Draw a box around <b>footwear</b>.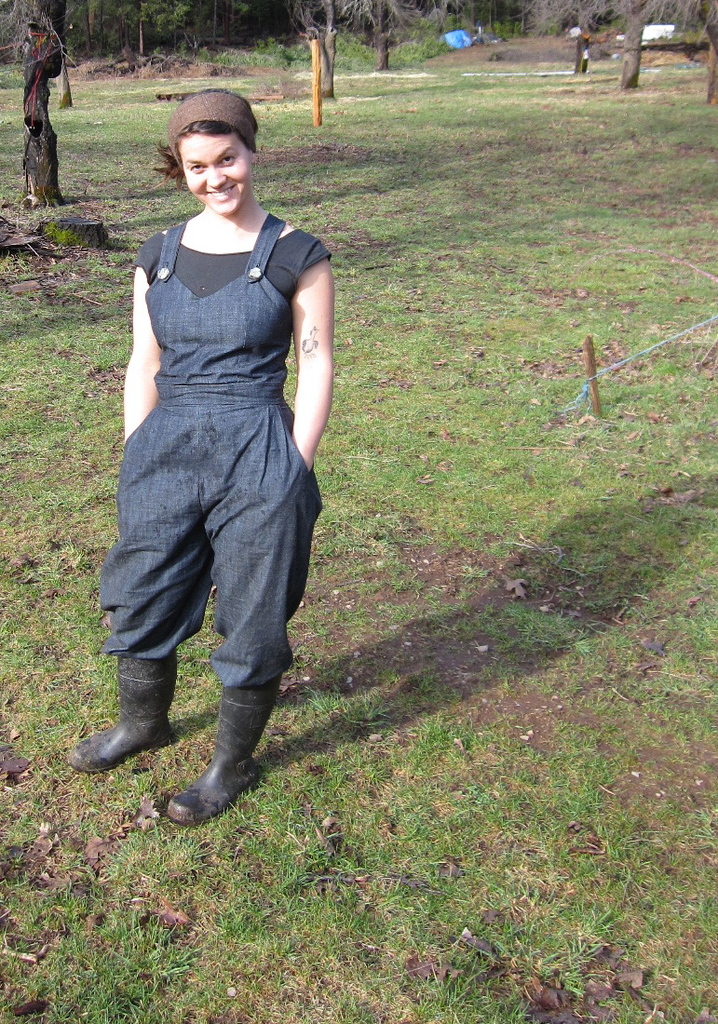
{"left": 165, "top": 679, "right": 281, "bottom": 824}.
